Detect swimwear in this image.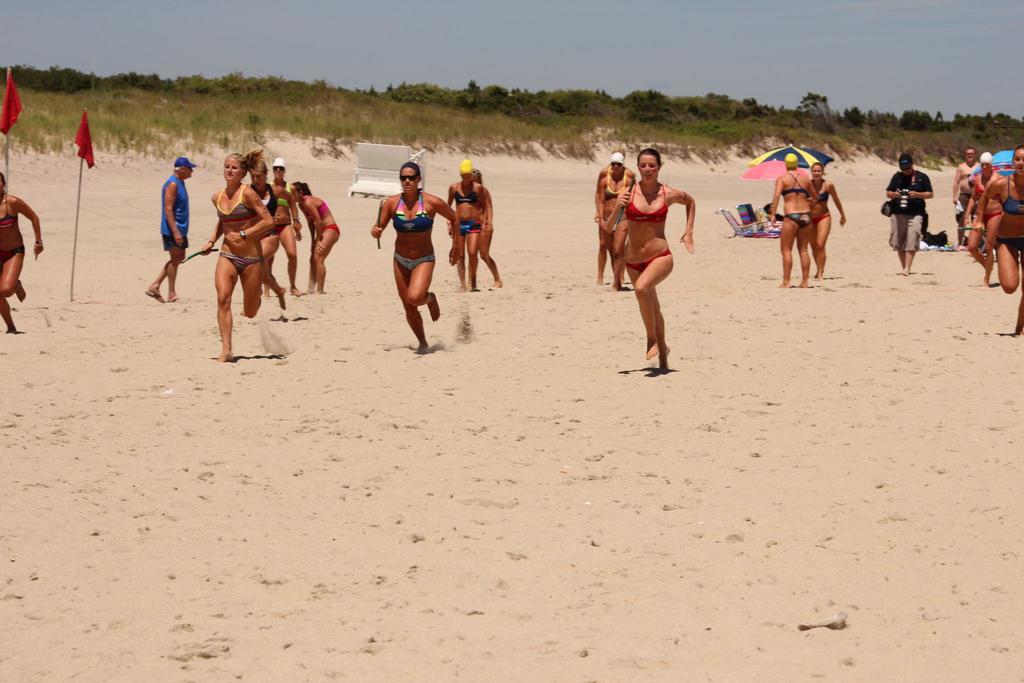
Detection: rect(383, 187, 434, 235).
